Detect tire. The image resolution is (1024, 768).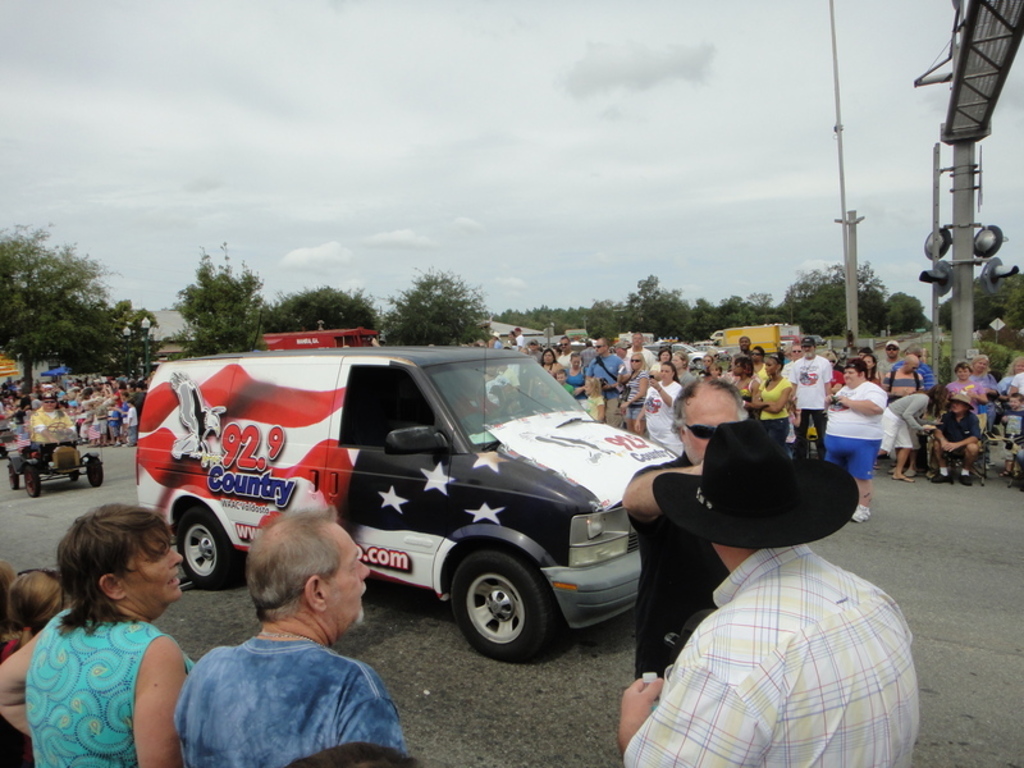
(left=8, top=467, right=19, bottom=489).
